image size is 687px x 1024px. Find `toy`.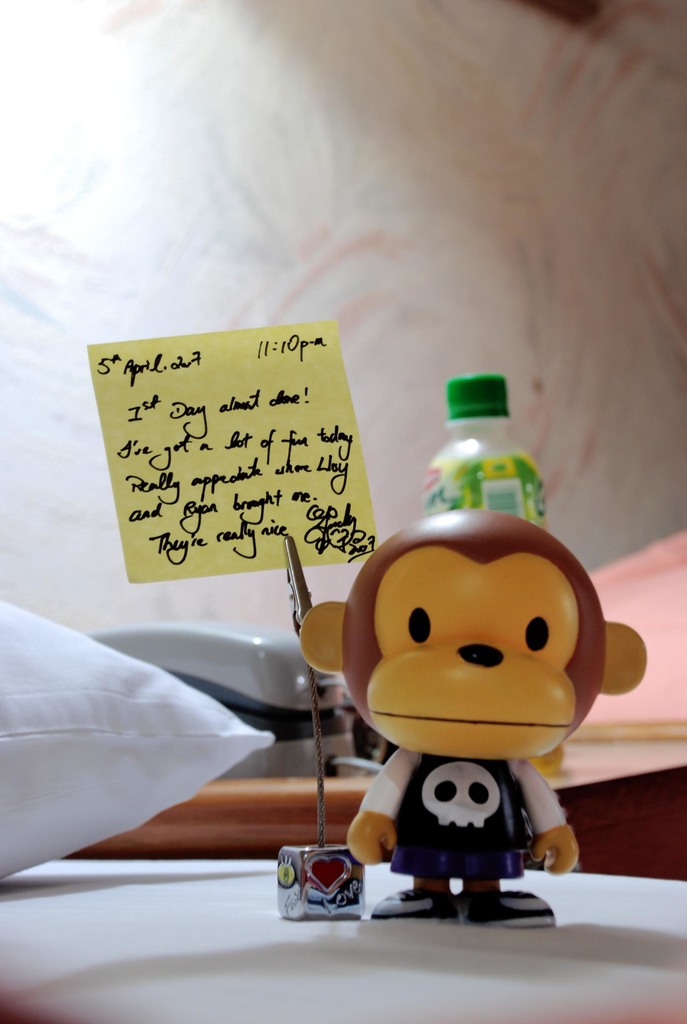
[x1=275, y1=458, x2=644, y2=940].
